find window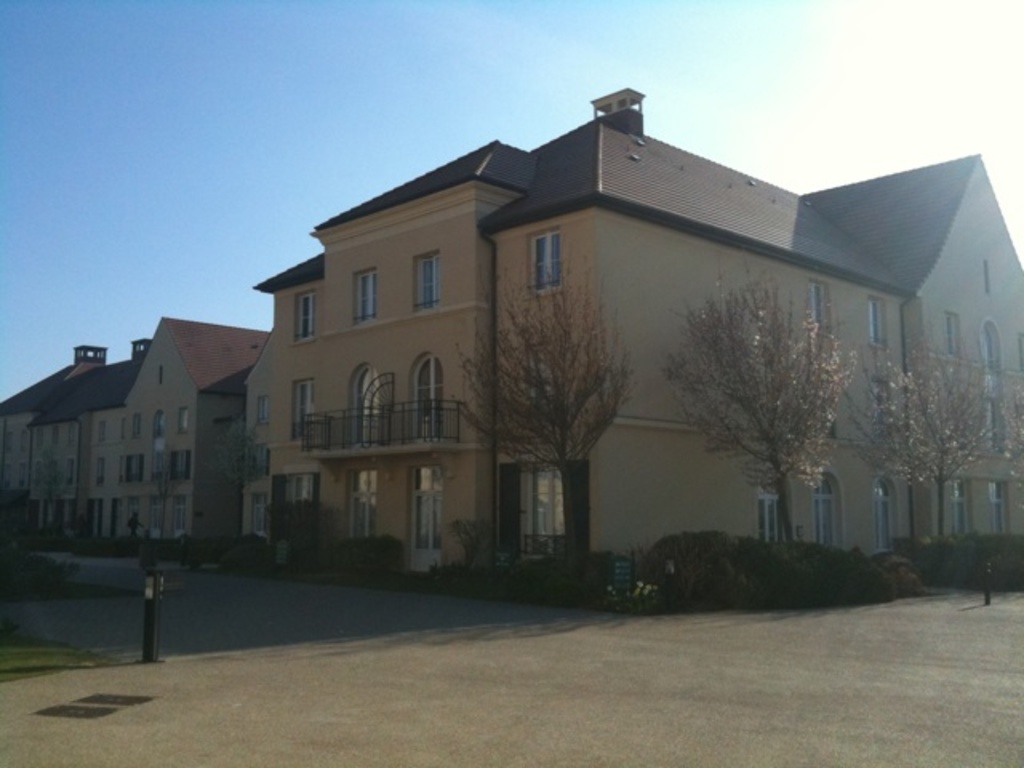
[left=254, top=394, right=270, bottom=424]
